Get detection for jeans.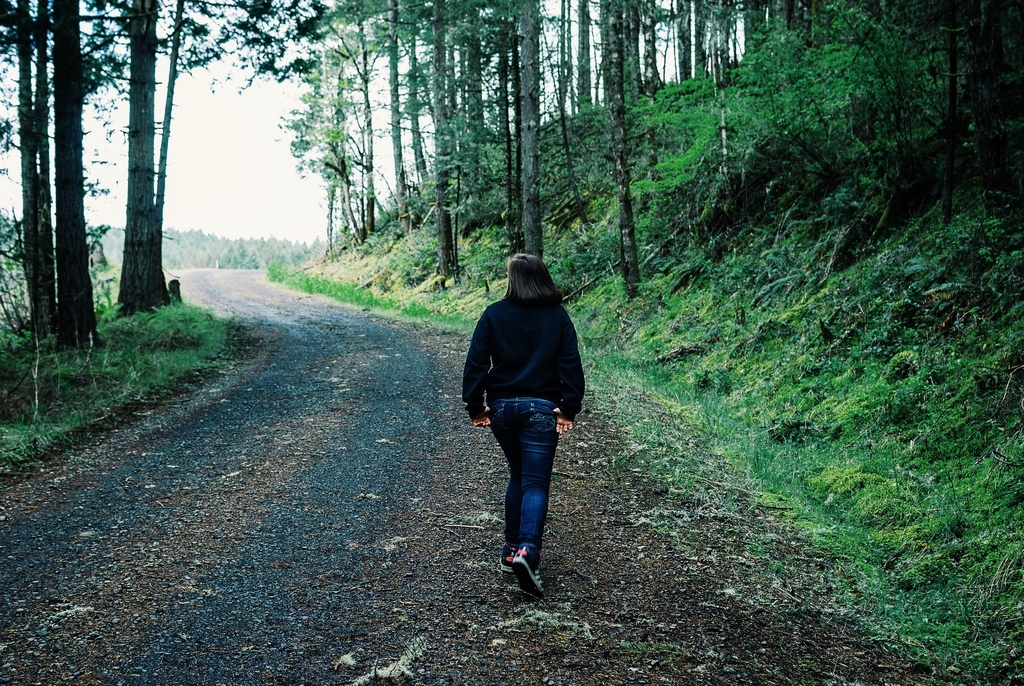
Detection: (x1=477, y1=364, x2=564, y2=598).
